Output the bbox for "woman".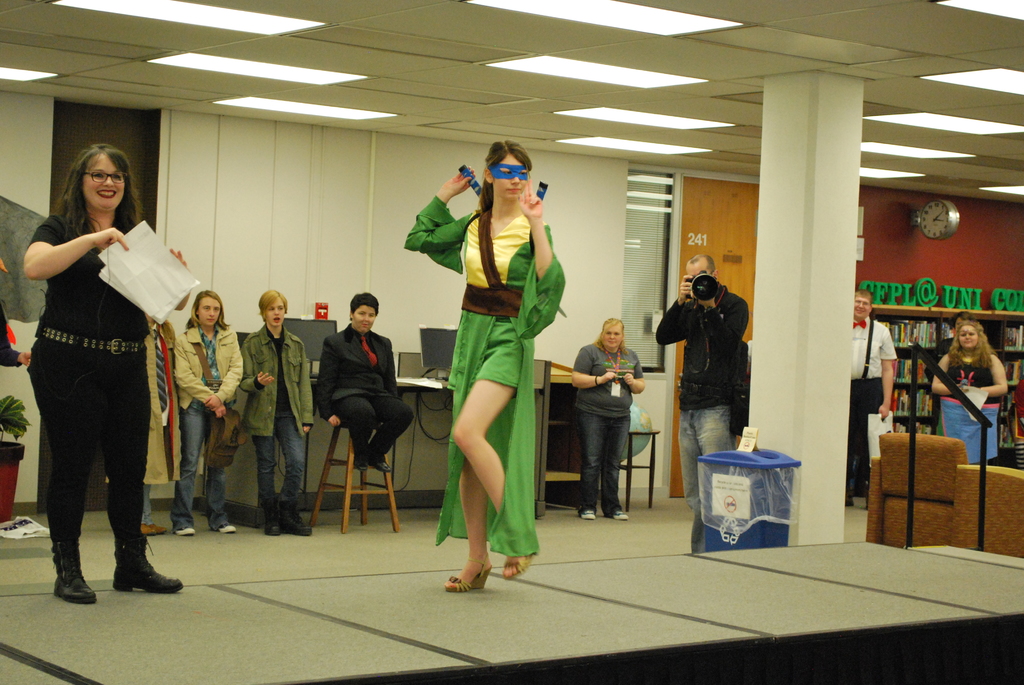
BBox(400, 141, 568, 588).
